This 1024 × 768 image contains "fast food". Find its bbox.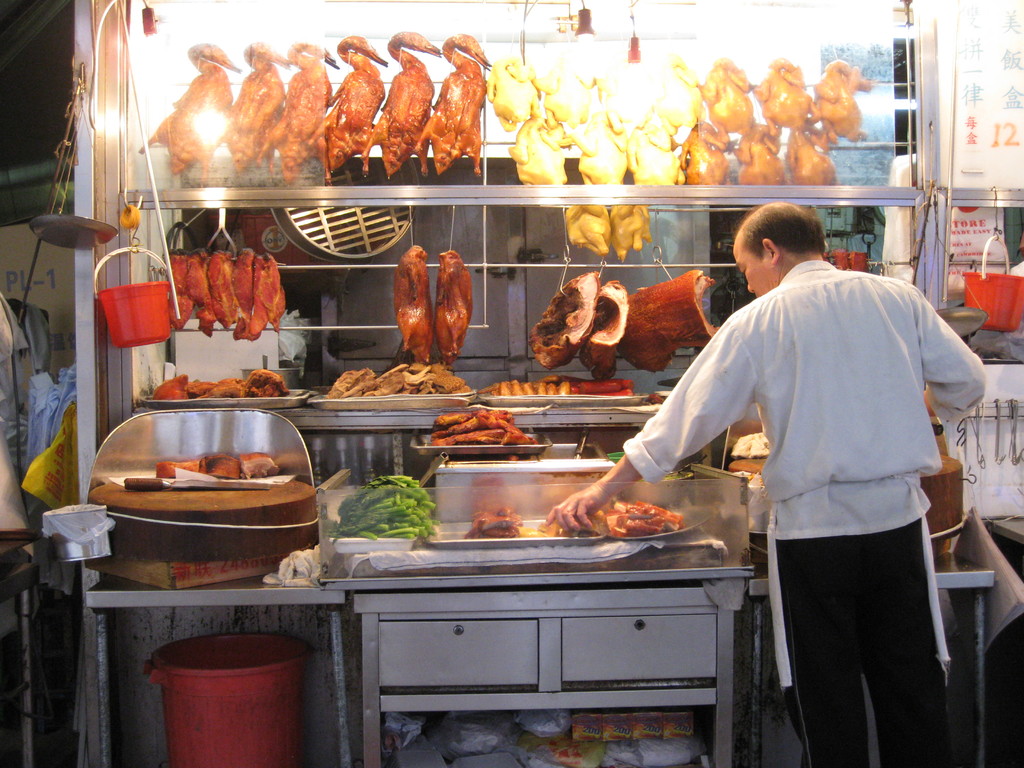
bbox(429, 396, 540, 445).
